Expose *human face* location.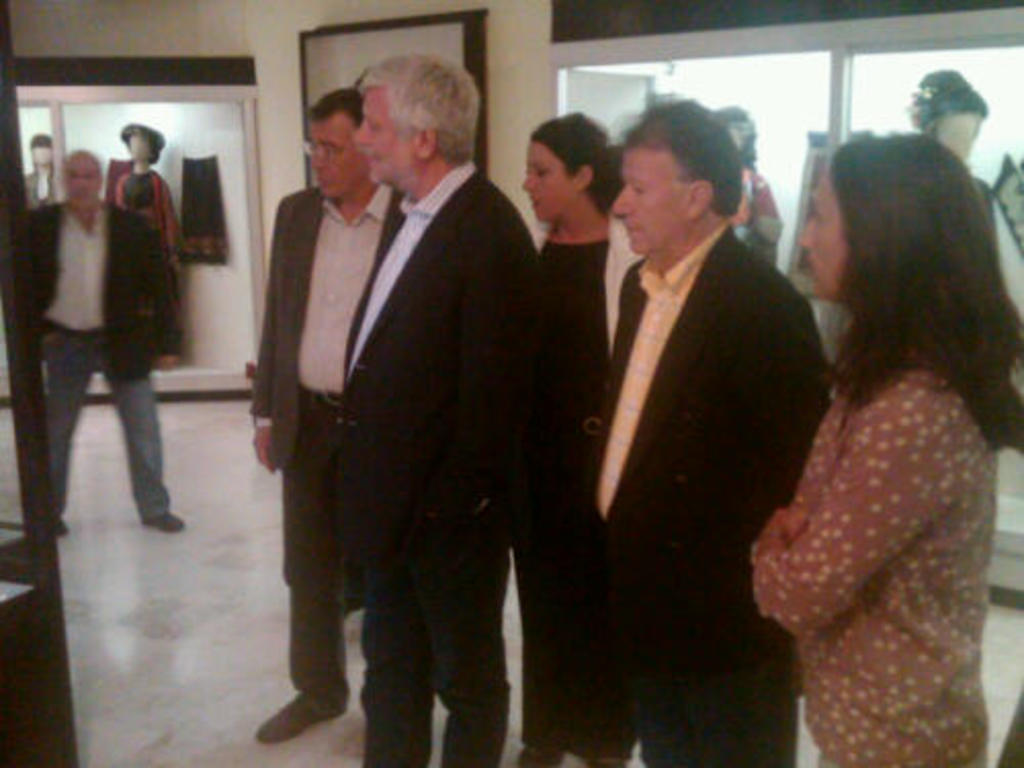
Exposed at <box>360,98,422,180</box>.
